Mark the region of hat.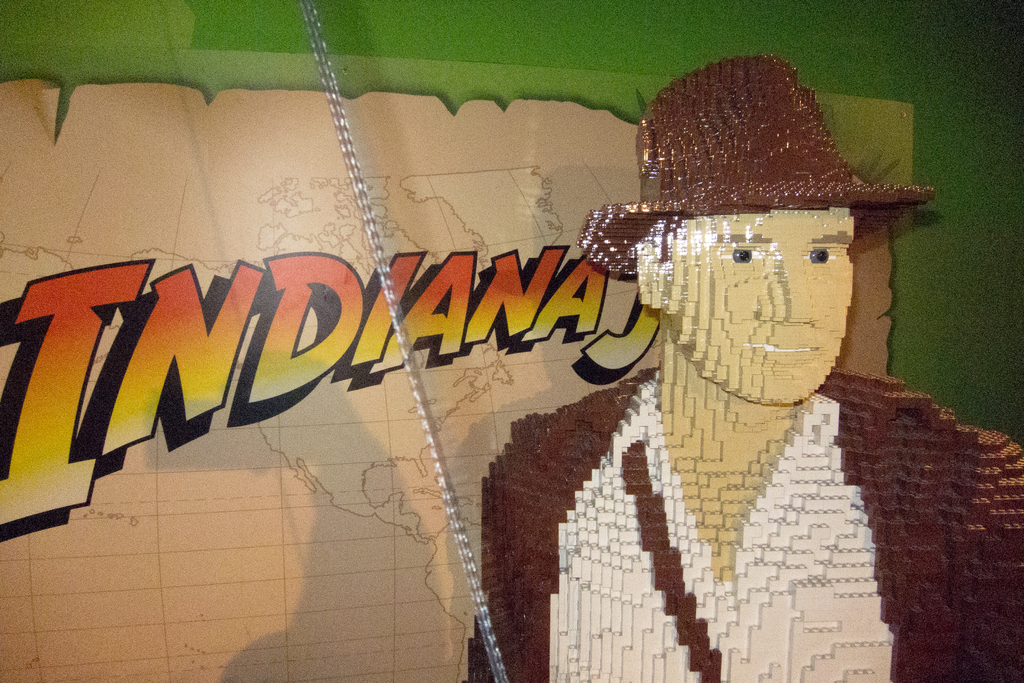
Region: pyautogui.locateOnScreen(578, 56, 934, 281).
